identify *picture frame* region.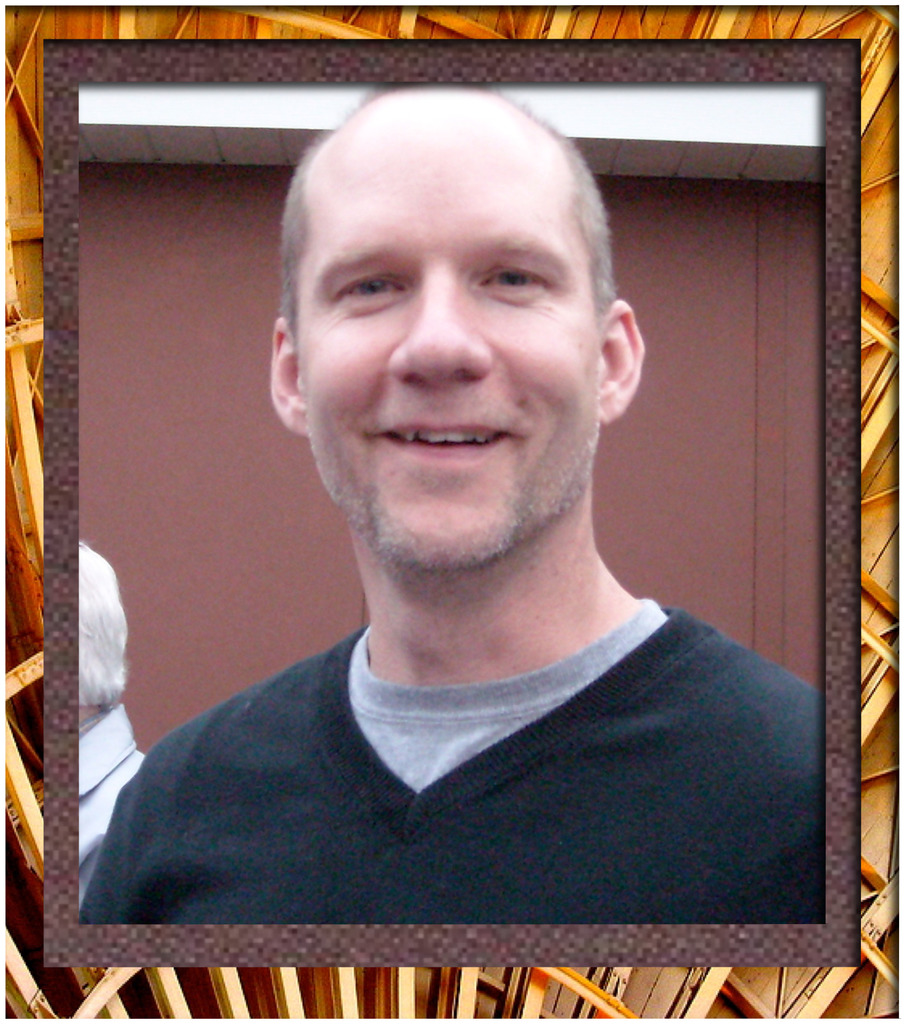
Region: rect(0, 0, 905, 1023).
